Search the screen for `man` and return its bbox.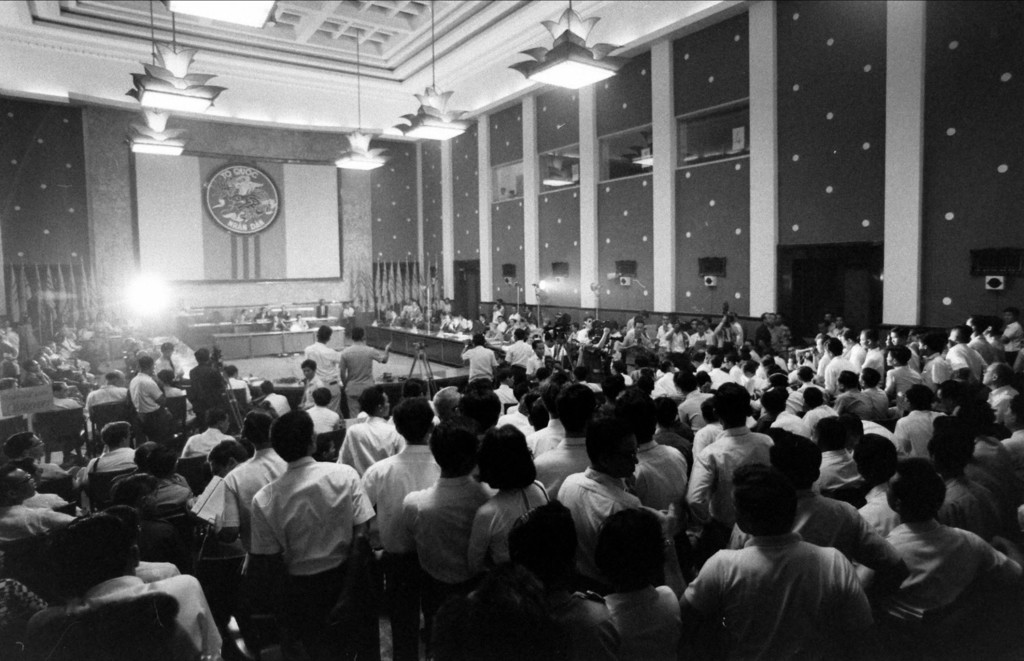
Found: 929,342,948,392.
